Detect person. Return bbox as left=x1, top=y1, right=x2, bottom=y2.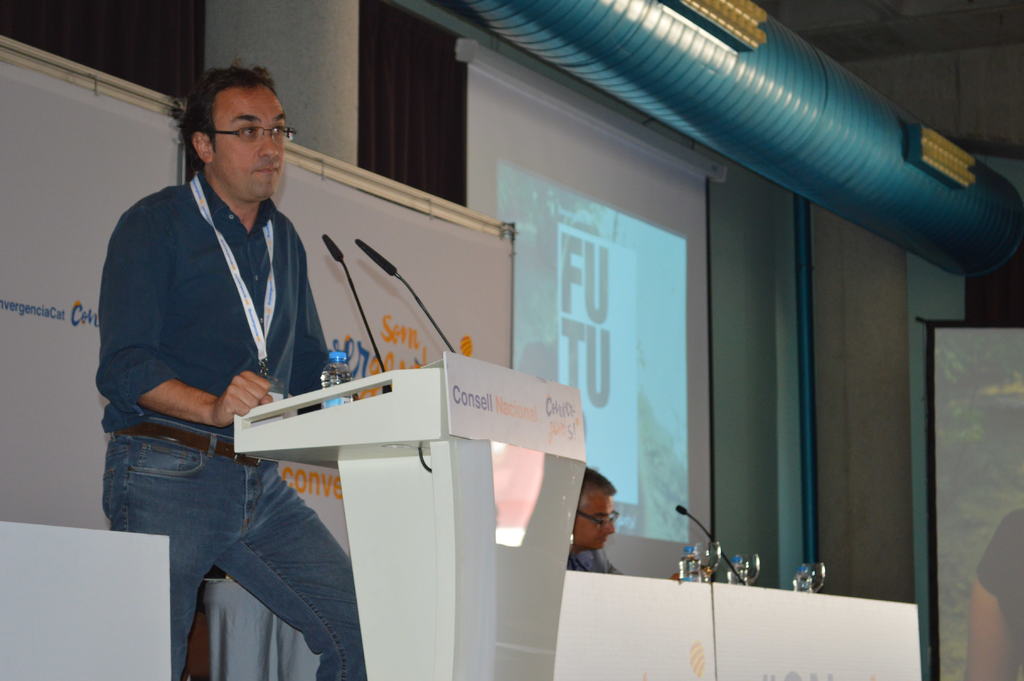
left=563, top=468, right=621, bottom=577.
